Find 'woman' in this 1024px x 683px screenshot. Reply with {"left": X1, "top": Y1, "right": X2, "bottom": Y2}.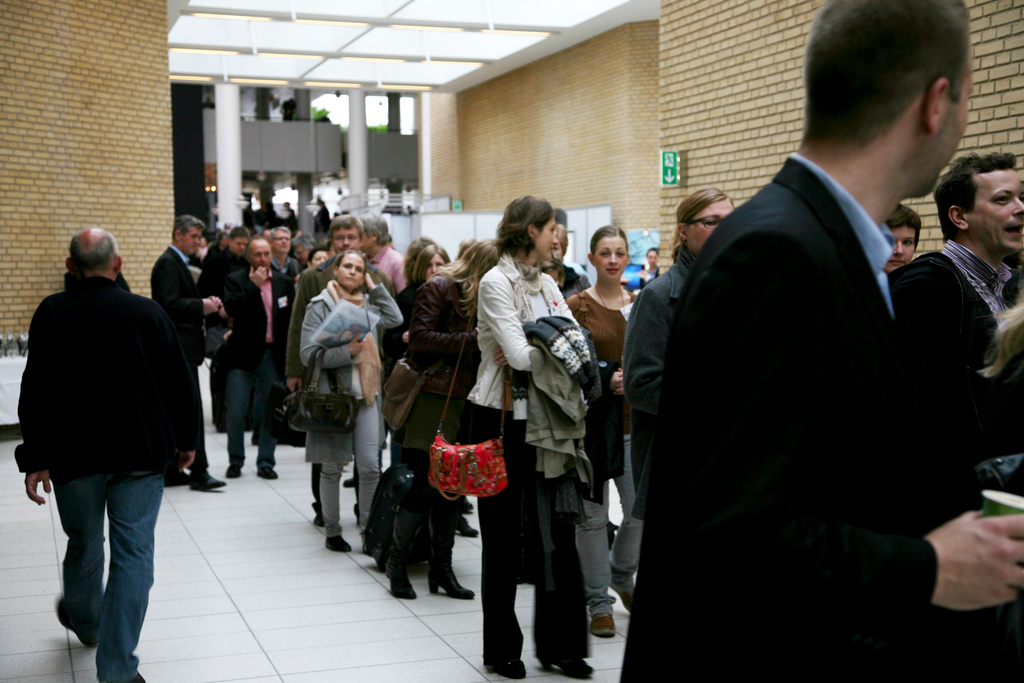
{"left": 403, "top": 239, "right": 454, "bottom": 347}.
